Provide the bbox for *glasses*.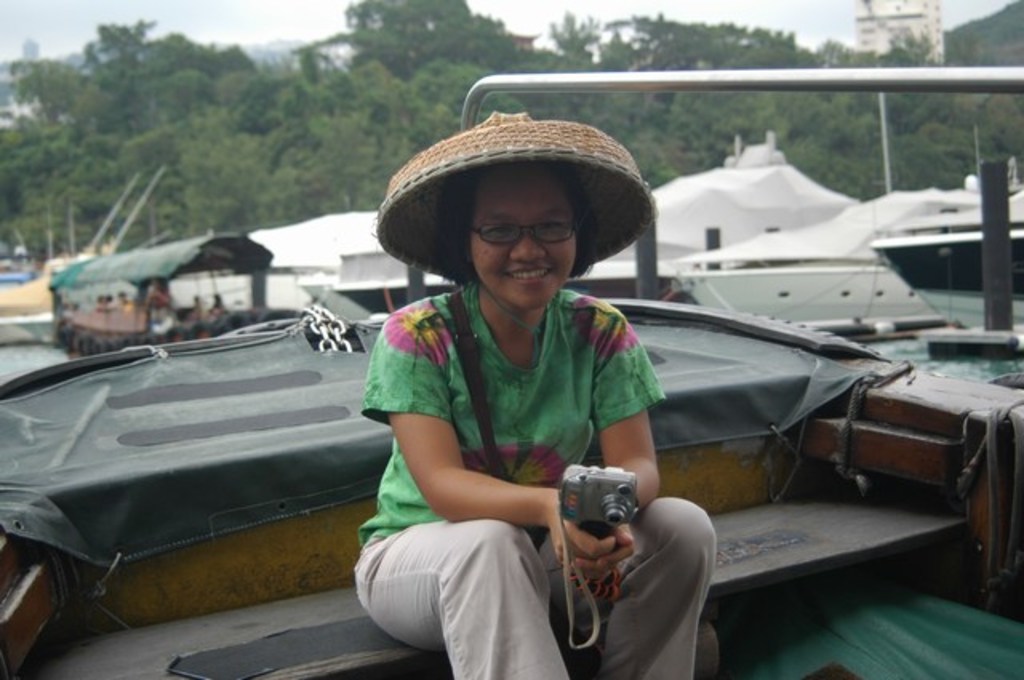
469:221:579:245.
